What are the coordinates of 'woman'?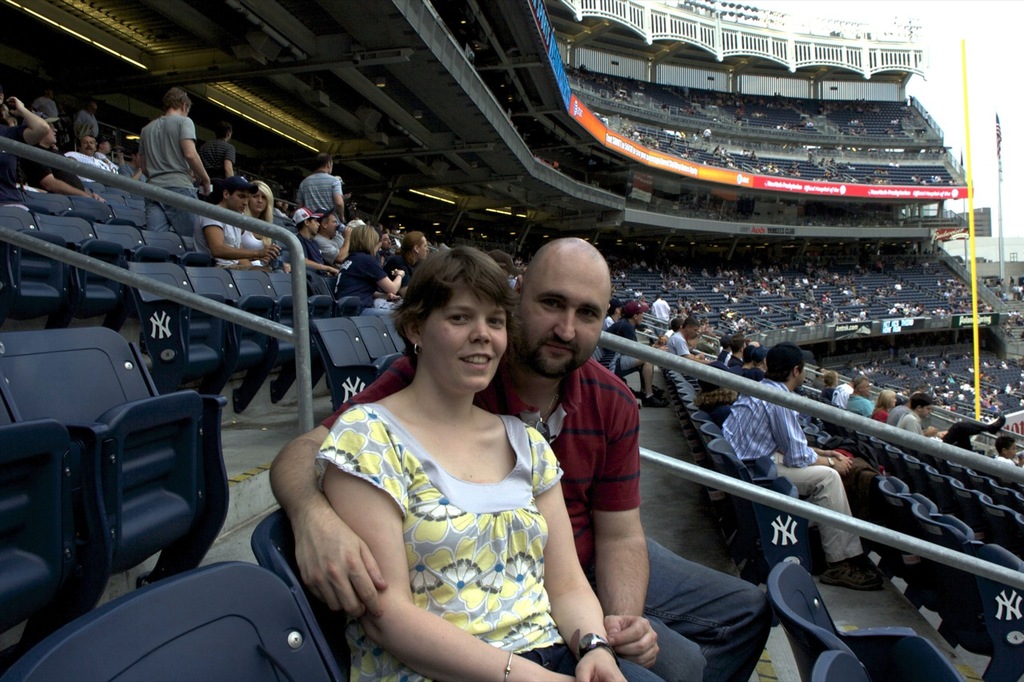
[x1=313, y1=229, x2=726, y2=681].
